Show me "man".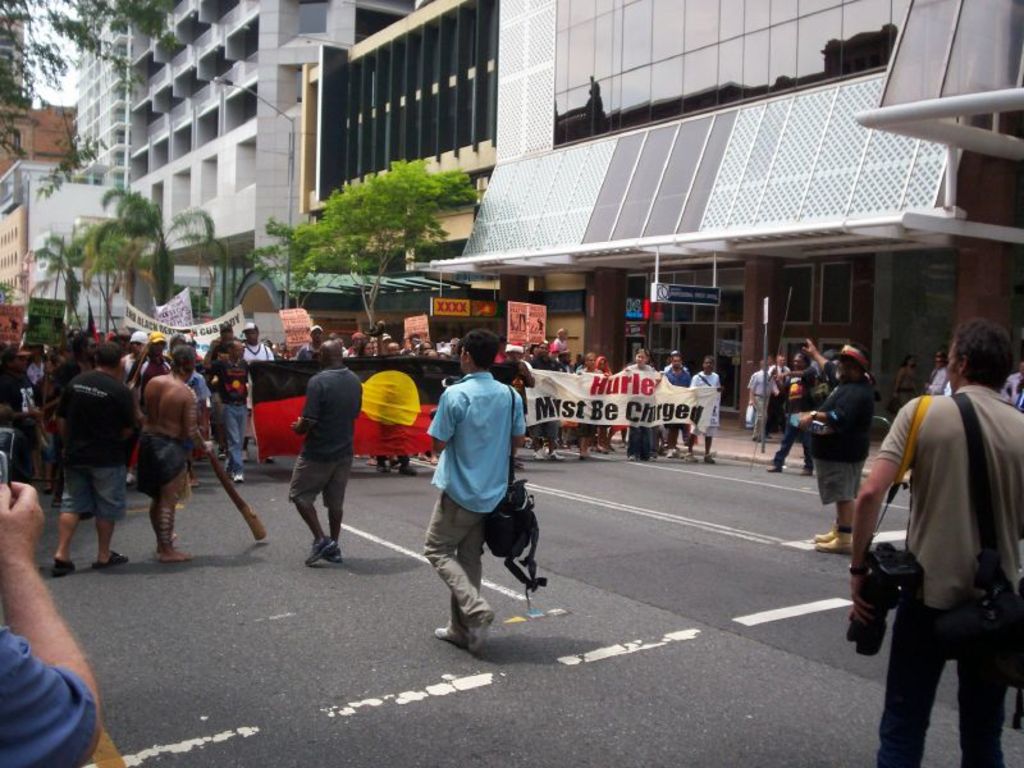
"man" is here: (left=0, top=471, right=109, bottom=767).
